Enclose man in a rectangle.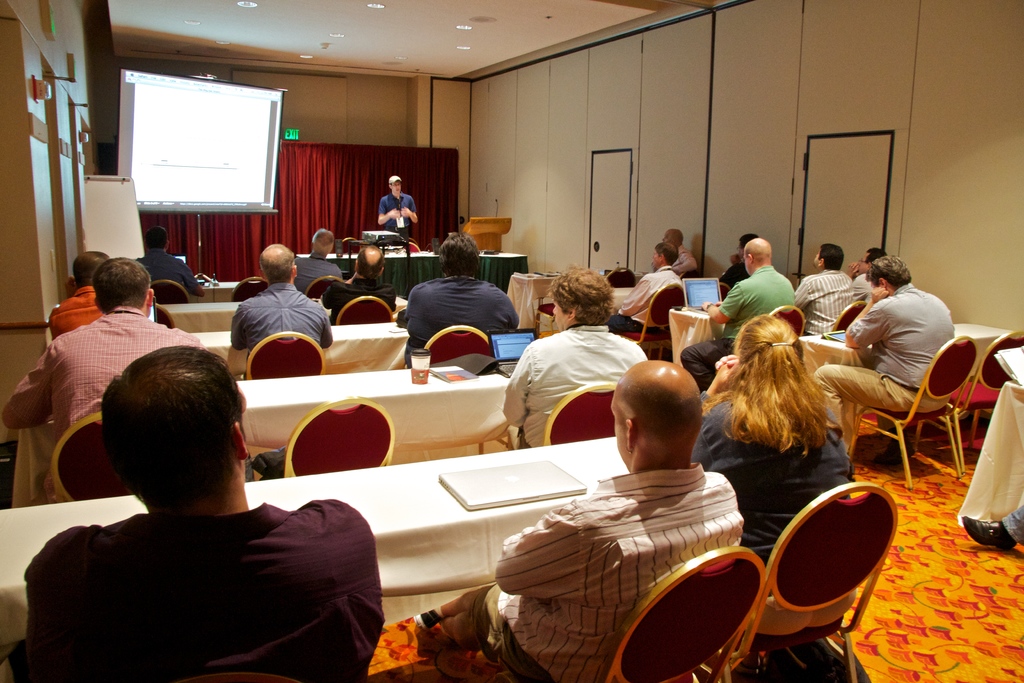
box=[790, 237, 858, 341].
